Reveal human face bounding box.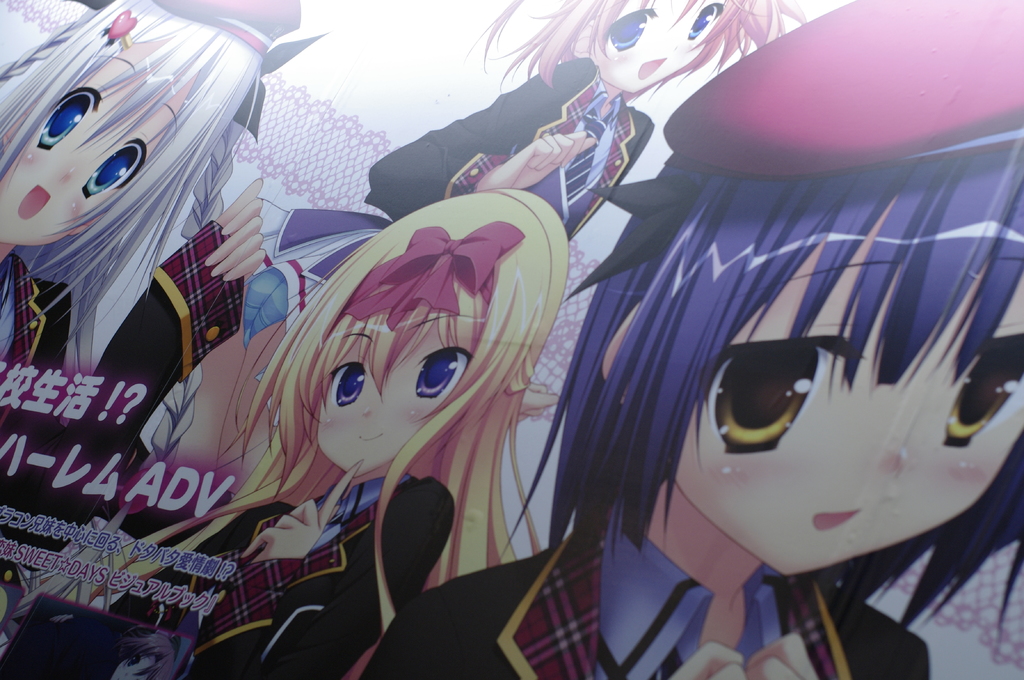
Revealed: rect(593, 0, 721, 94).
